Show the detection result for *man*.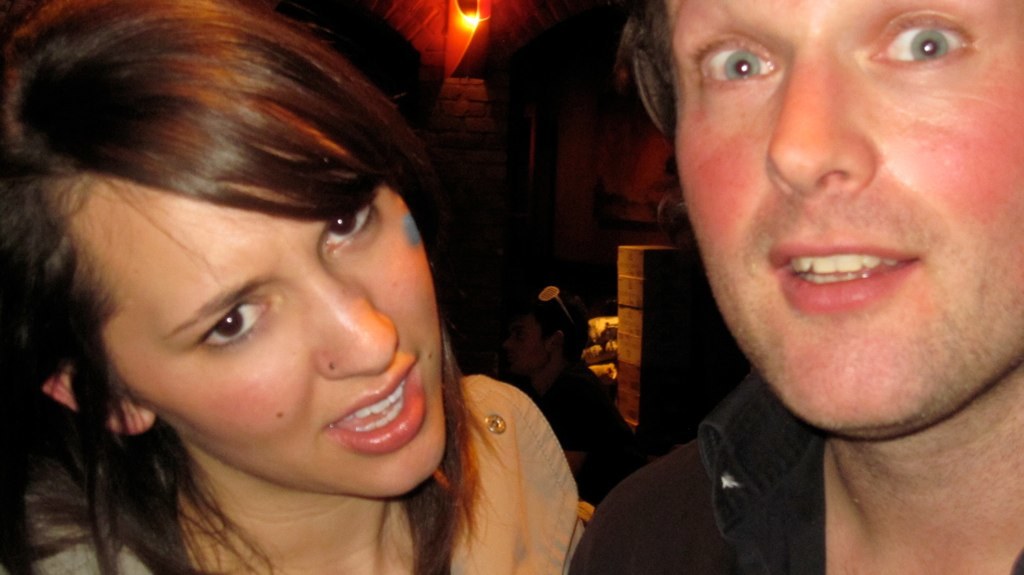
(542,0,1023,560).
